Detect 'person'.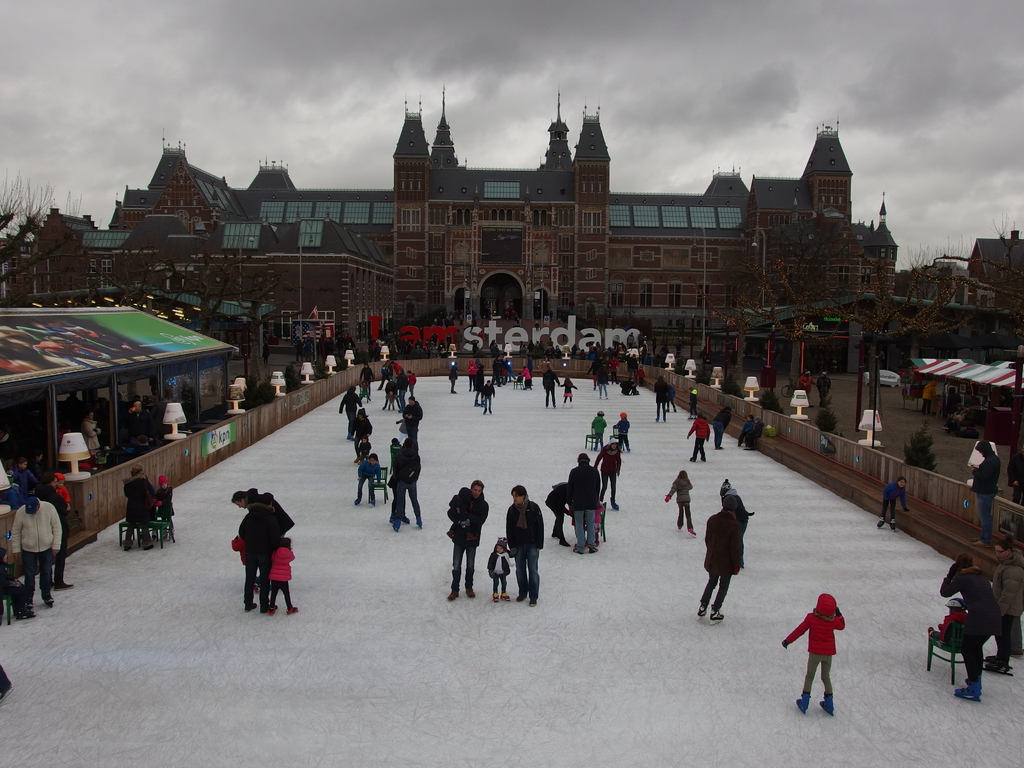
Detected at (x1=664, y1=470, x2=696, y2=529).
